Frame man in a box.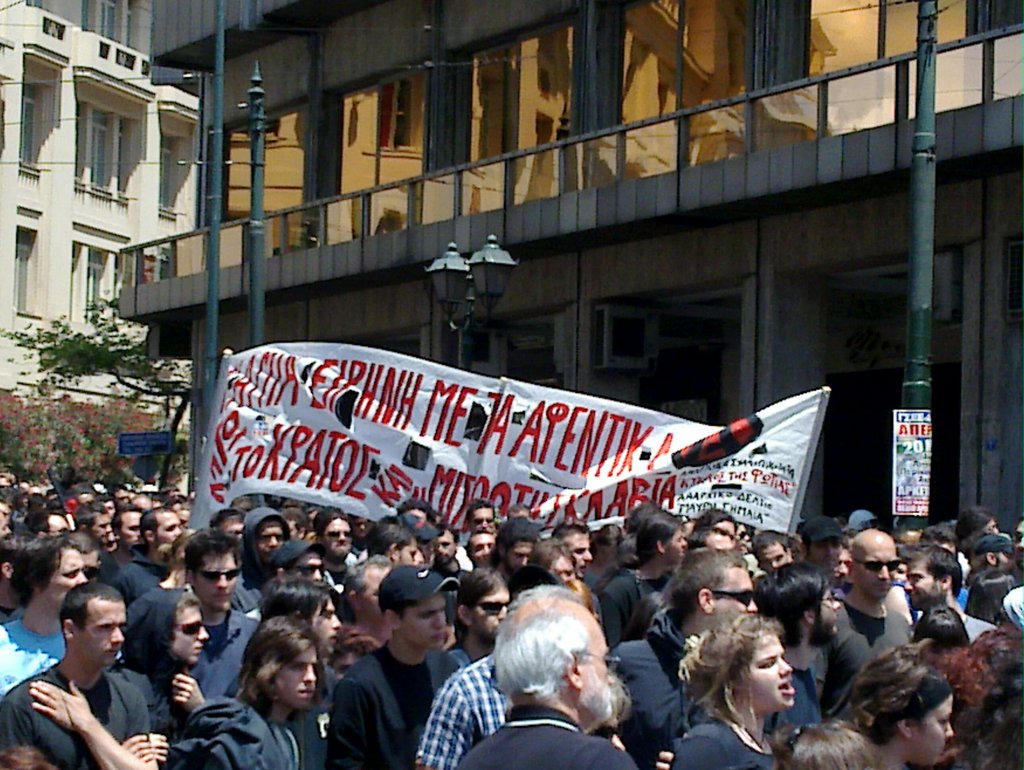
box(695, 507, 736, 534).
